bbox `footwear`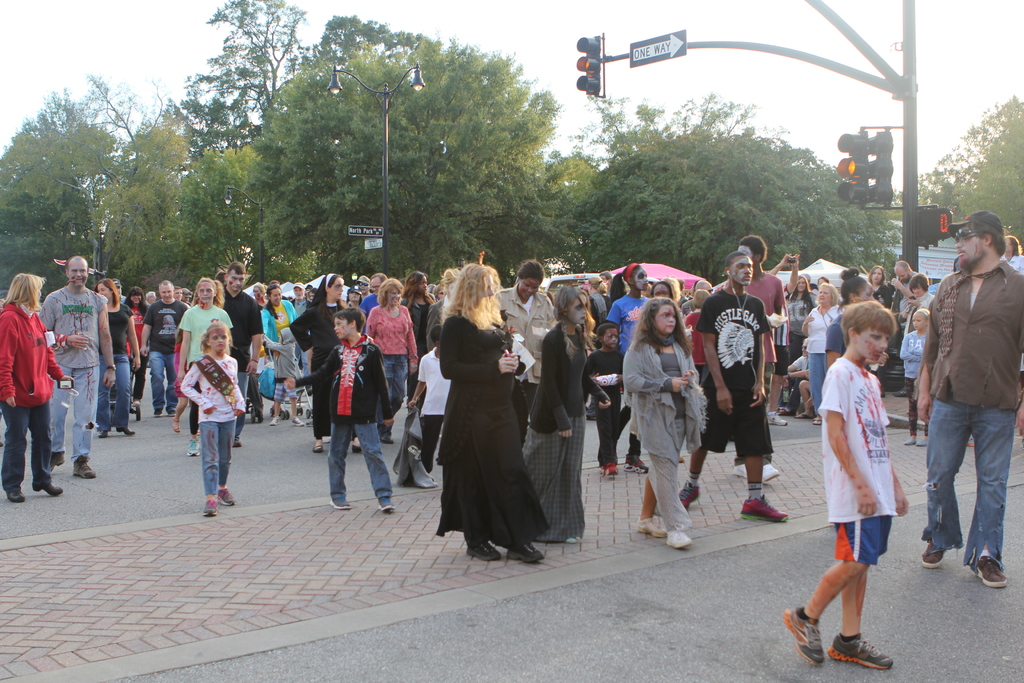
[x1=636, y1=515, x2=672, y2=539]
